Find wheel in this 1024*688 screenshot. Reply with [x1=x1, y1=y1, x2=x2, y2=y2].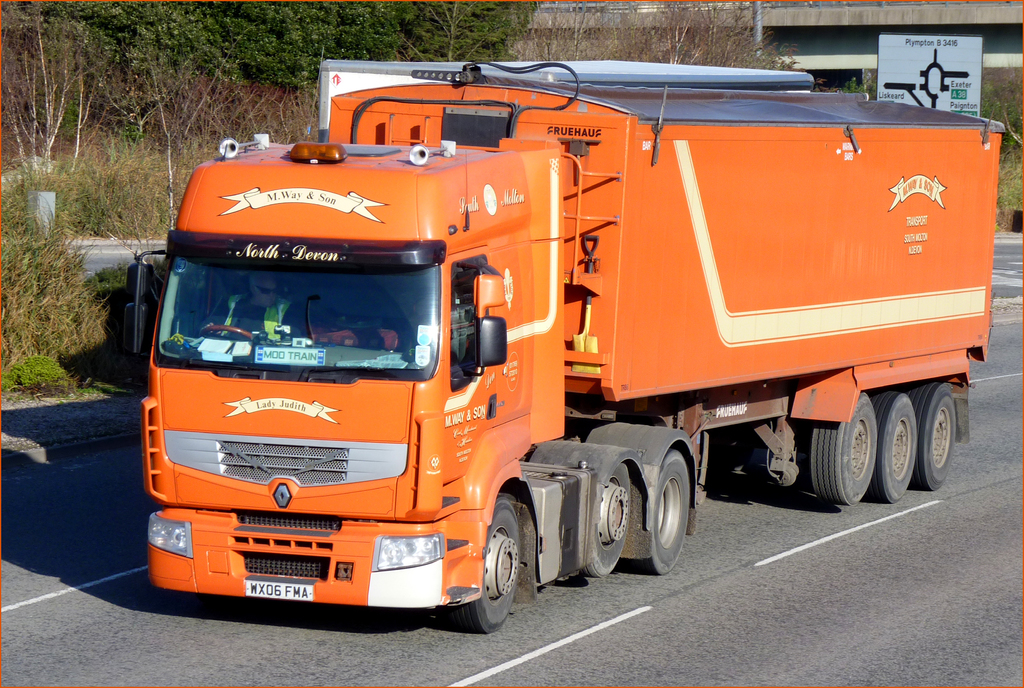
[x1=653, y1=455, x2=689, y2=576].
